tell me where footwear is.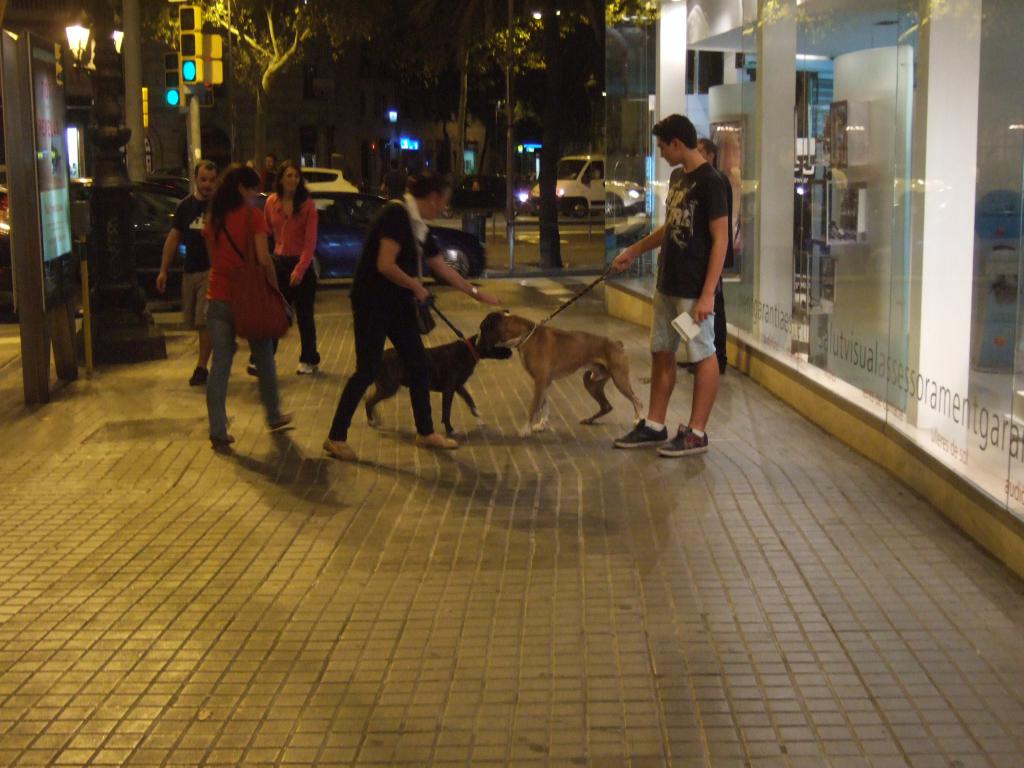
footwear is at l=324, t=438, r=355, b=458.
